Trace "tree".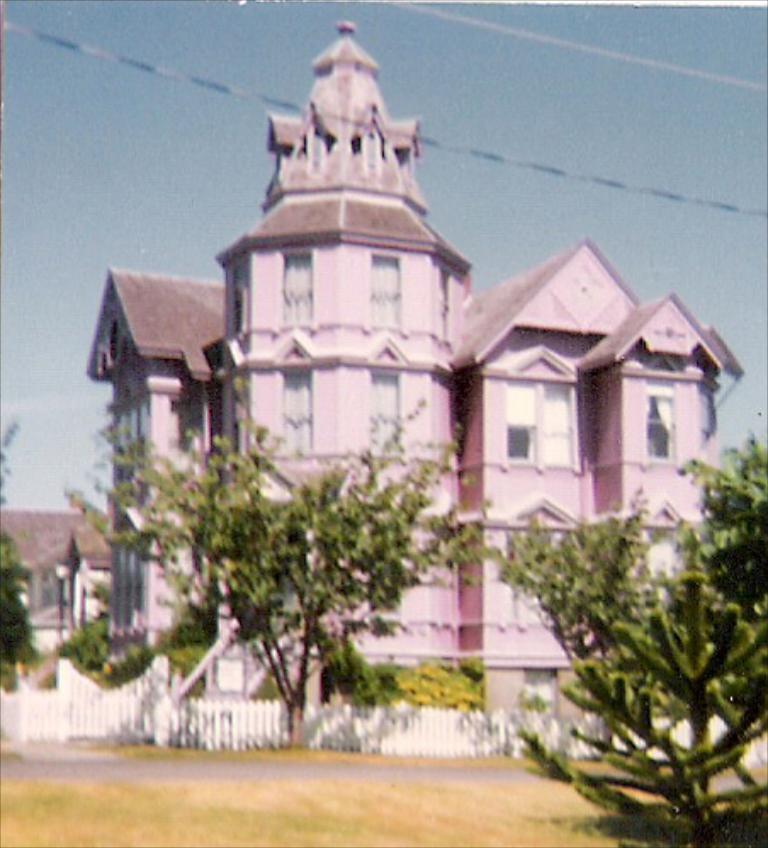
Traced to region(0, 549, 39, 681).
